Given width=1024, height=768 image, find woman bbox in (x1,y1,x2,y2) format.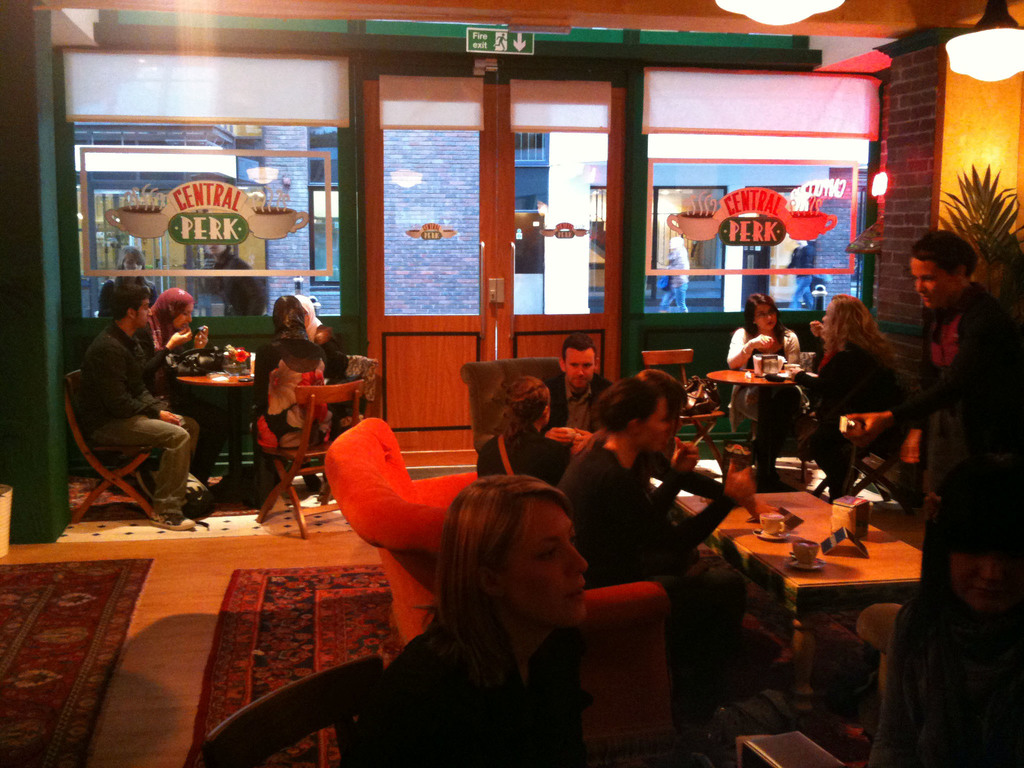
(250,291,337,502).
